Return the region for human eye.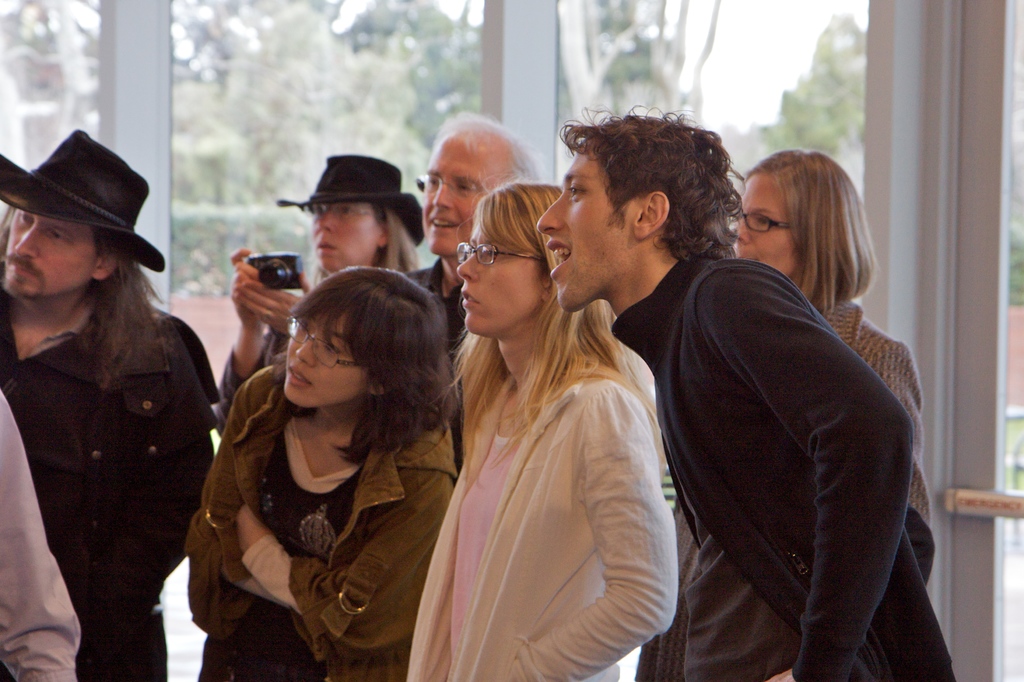
<box>328,341,345,356</box>.
